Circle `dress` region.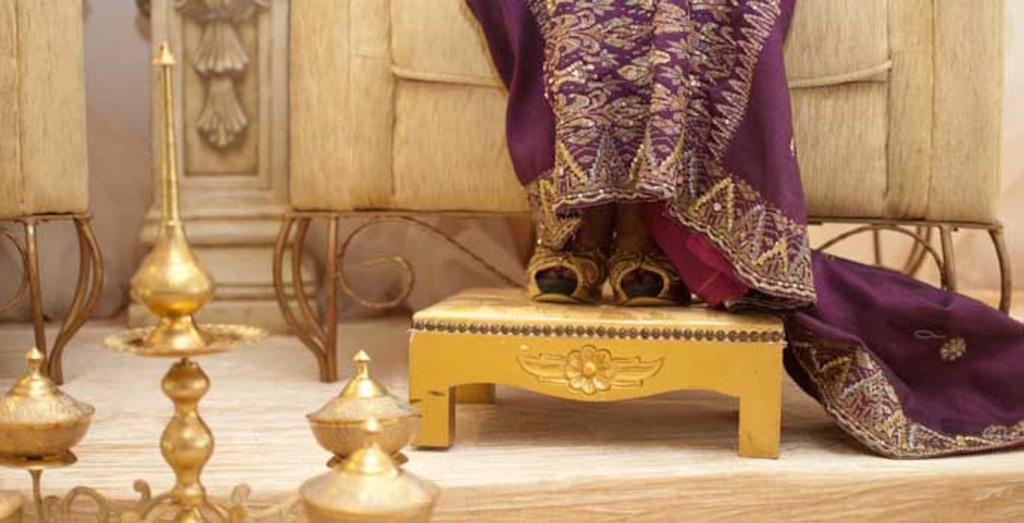
Region: 463/0/1023/457.
